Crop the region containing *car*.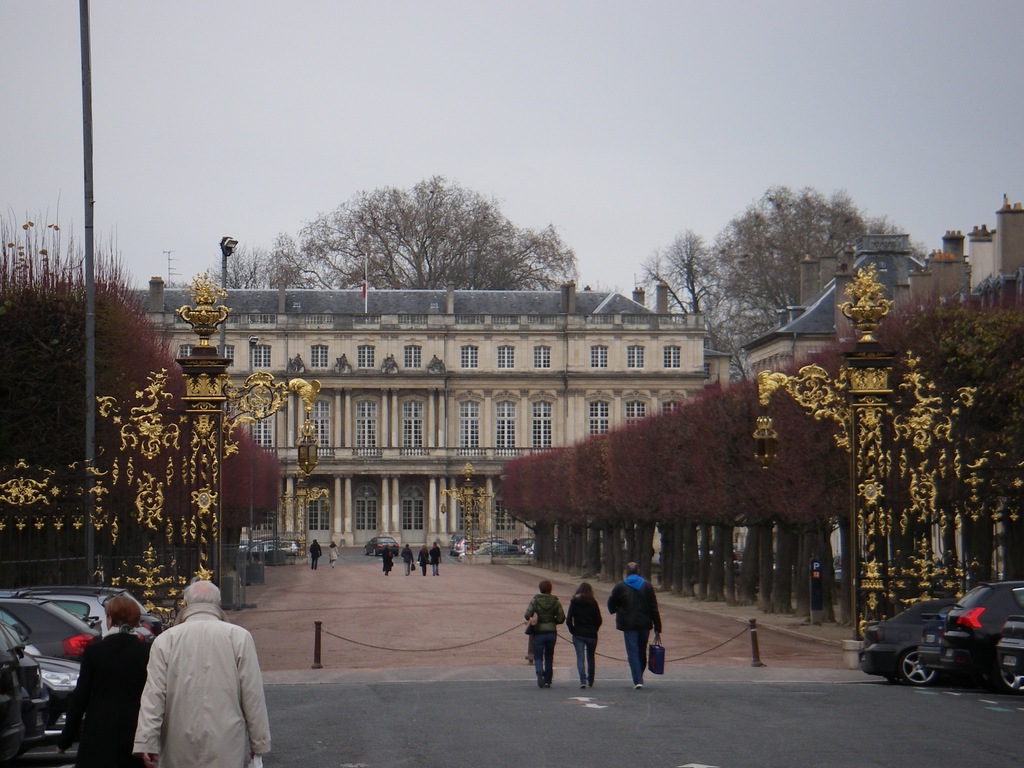
Crop region: 362,534,397,554.
